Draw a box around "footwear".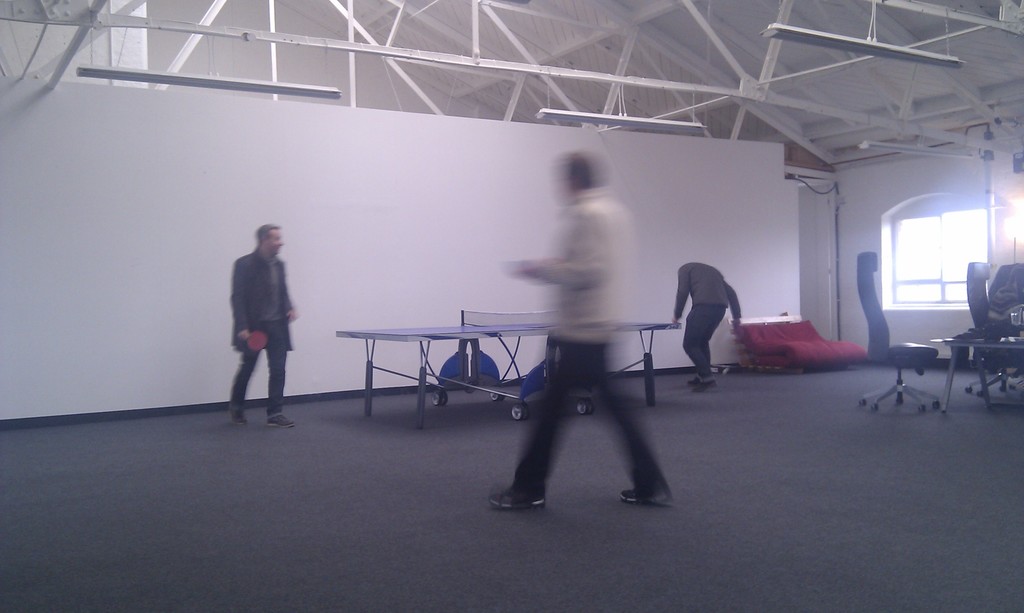
<bbox>608, 478, 670, 509</bbox>.
